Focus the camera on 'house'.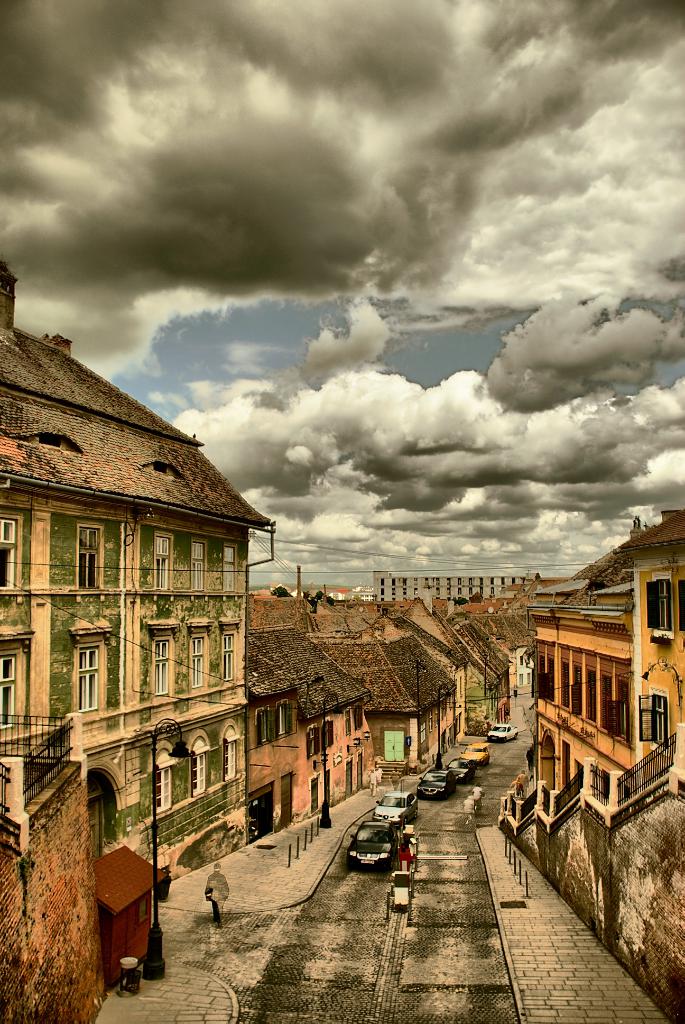
Focus region: region(324, 607, 466, 781).
